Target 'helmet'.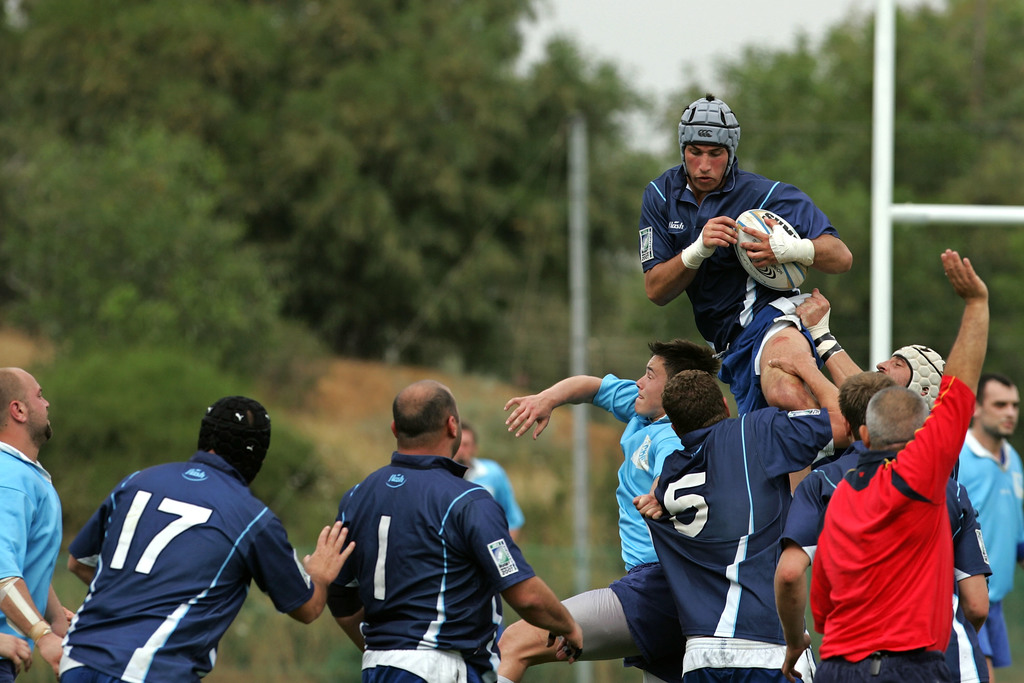
Target region: 675,91,740,195.
